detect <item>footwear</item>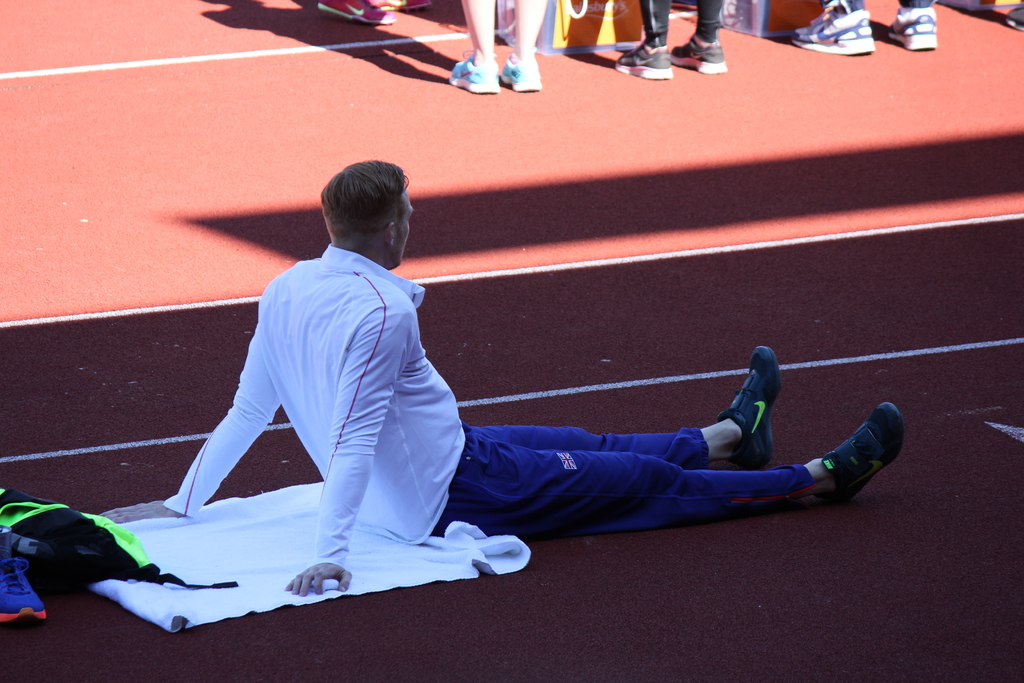
786 0 874 53
